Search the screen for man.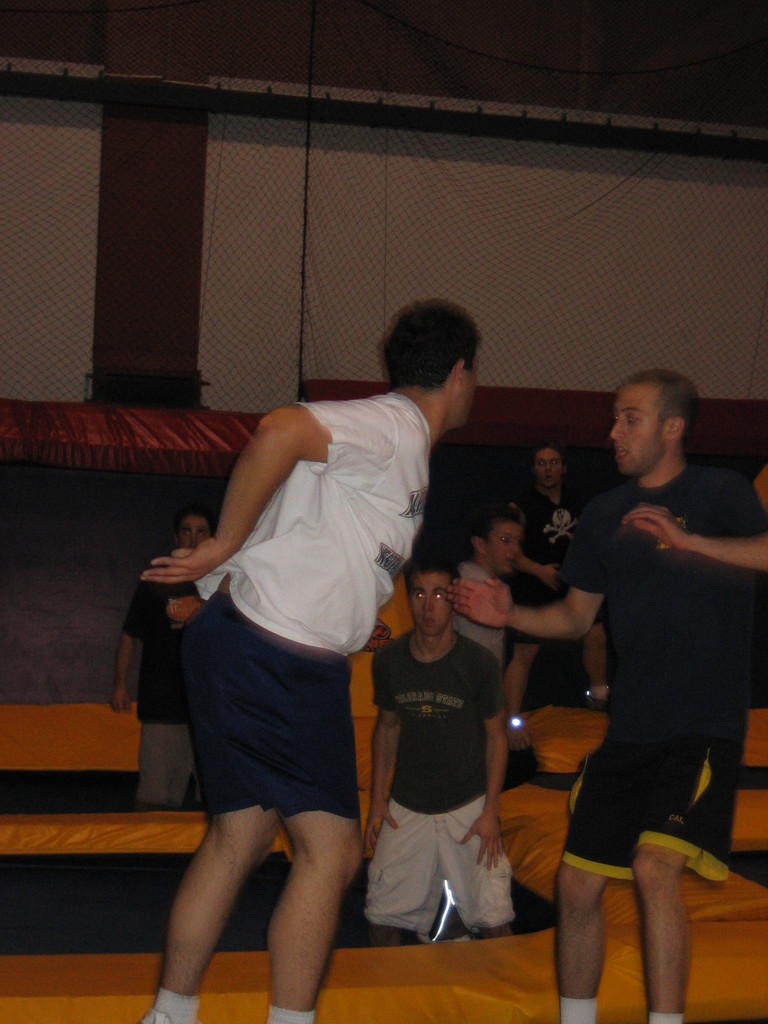
Found at 518 339 755 1004.
